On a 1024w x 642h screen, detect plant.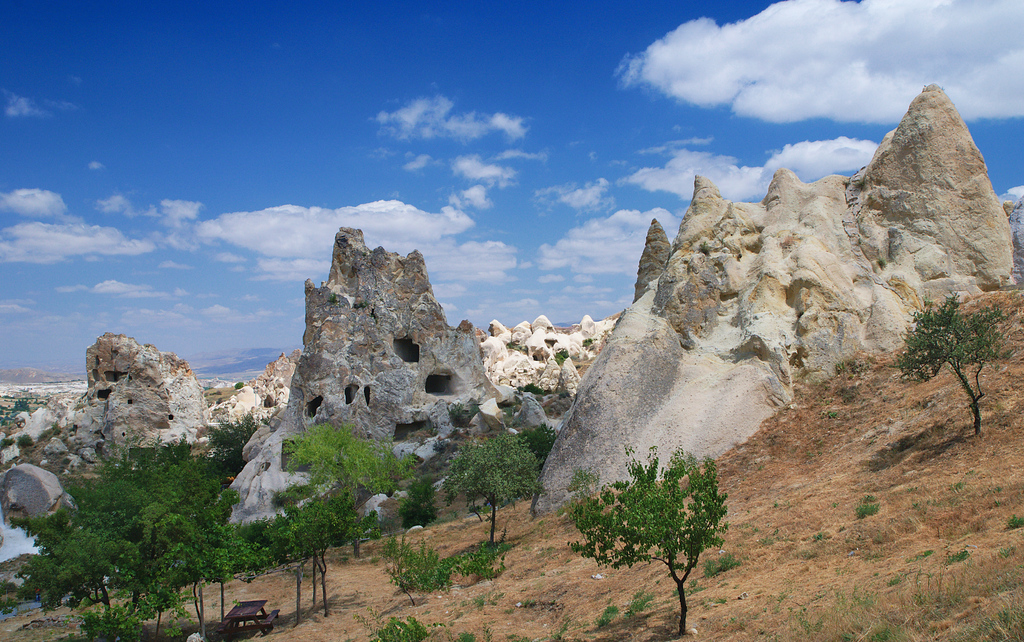
Rect(849, 500, 880, 523).
